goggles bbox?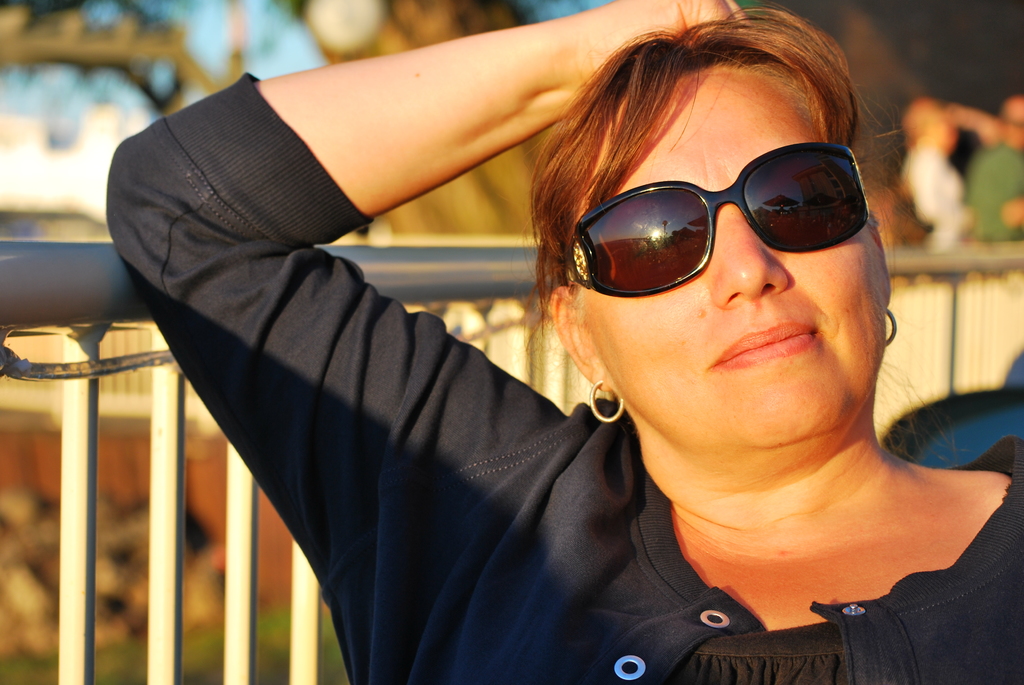
{"left": 576, "top": 133, "right": 863, "bottom": 317}
